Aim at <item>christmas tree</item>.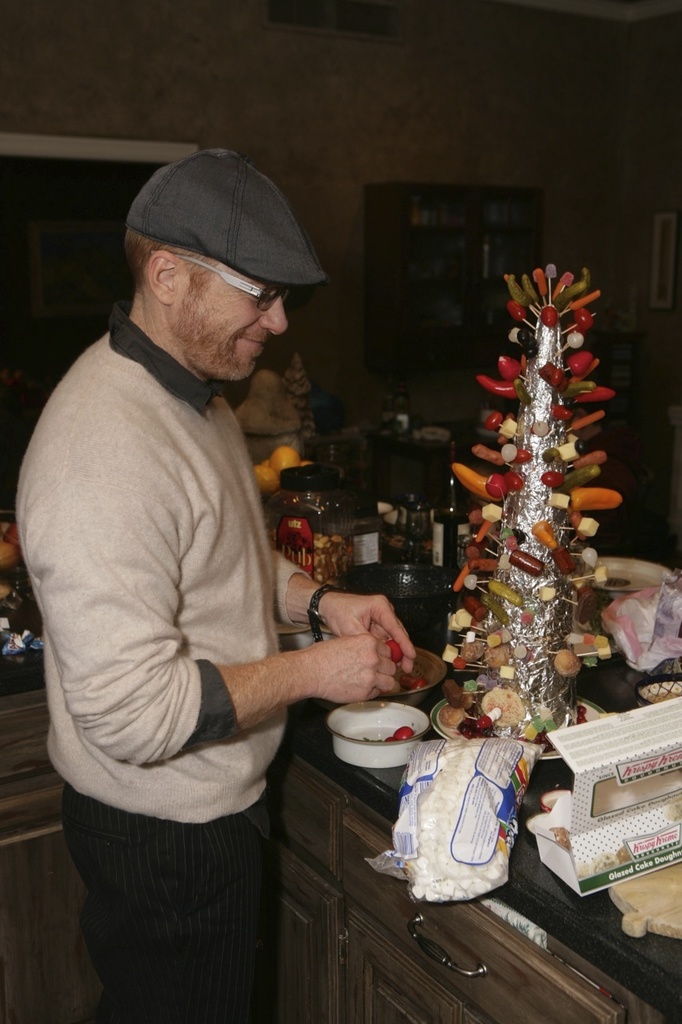
Aimed at [left=442, top=262, right=622, bottom=781].
